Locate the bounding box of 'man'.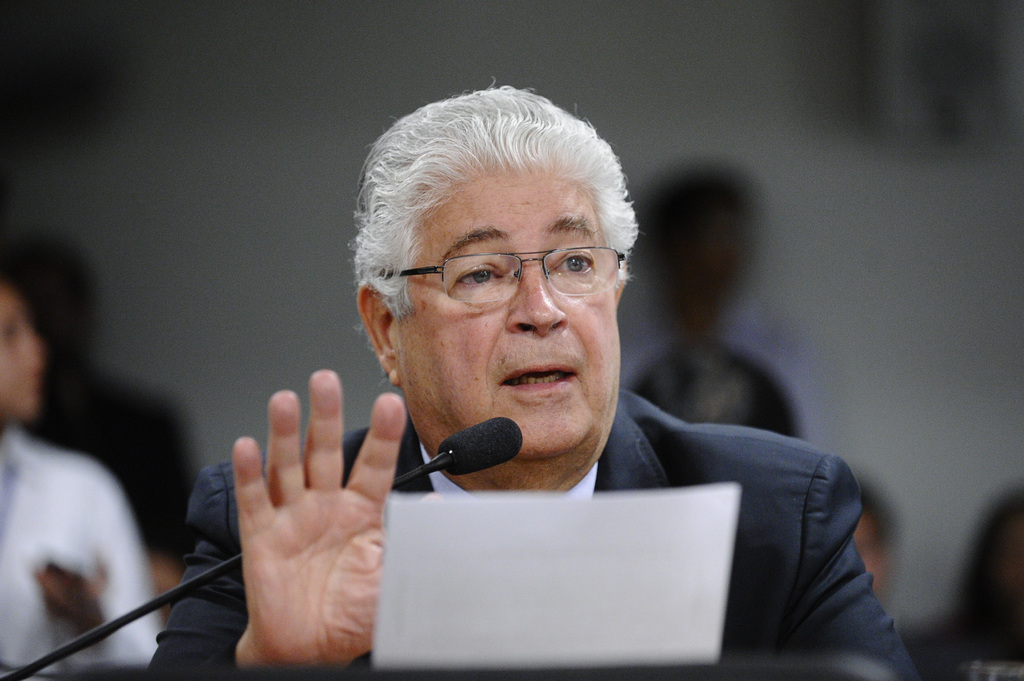
Bounding box: bbox=[146, 86, 922, 680].
